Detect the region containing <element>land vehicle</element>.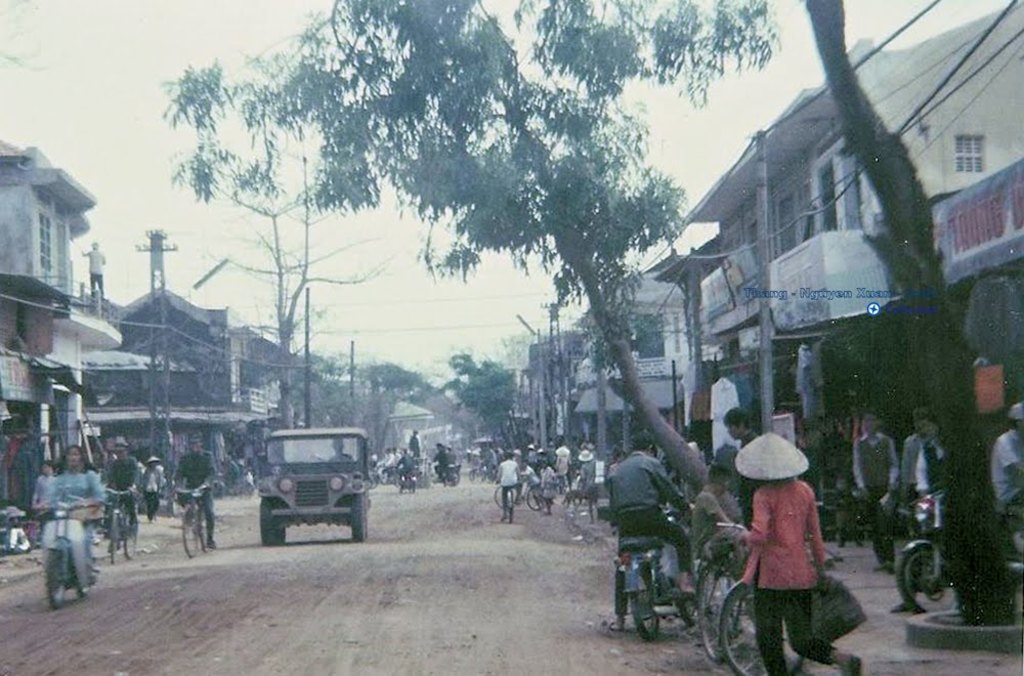
x1=247 y1=417 x2=380 y2=554.
